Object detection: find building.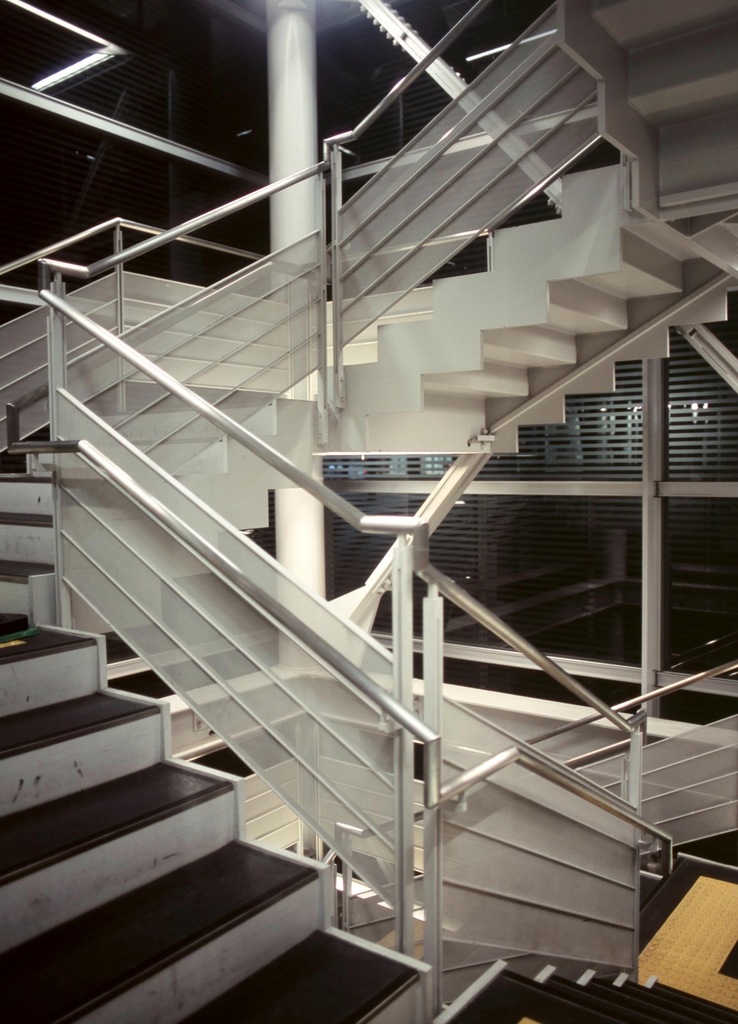
crop(0, 0, 737, 1023).
